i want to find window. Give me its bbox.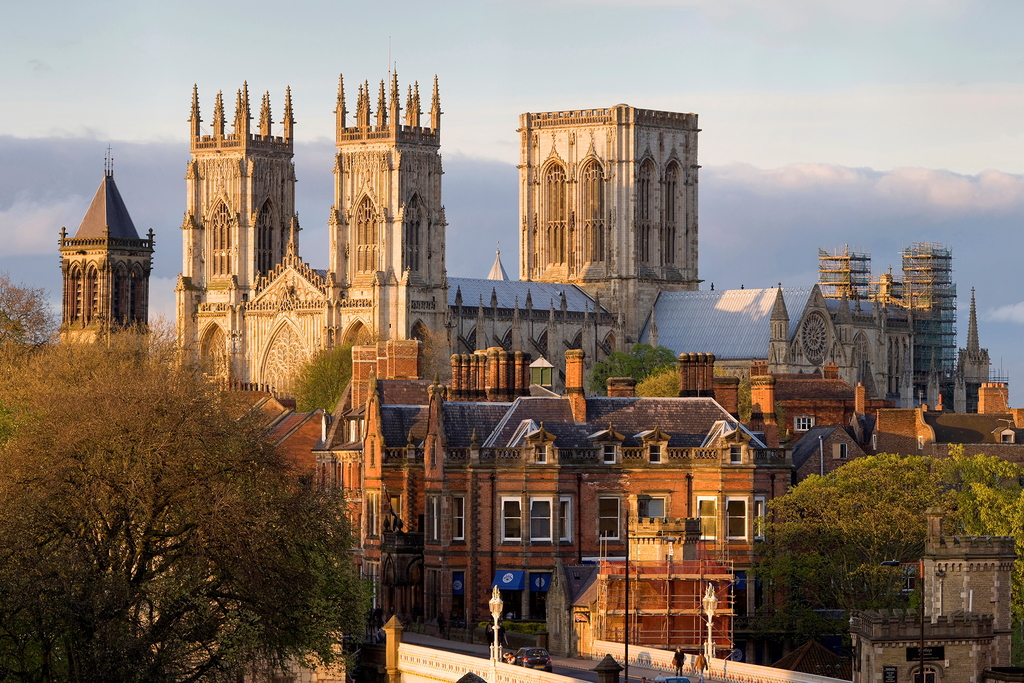
(454, 493, 467, 543).
